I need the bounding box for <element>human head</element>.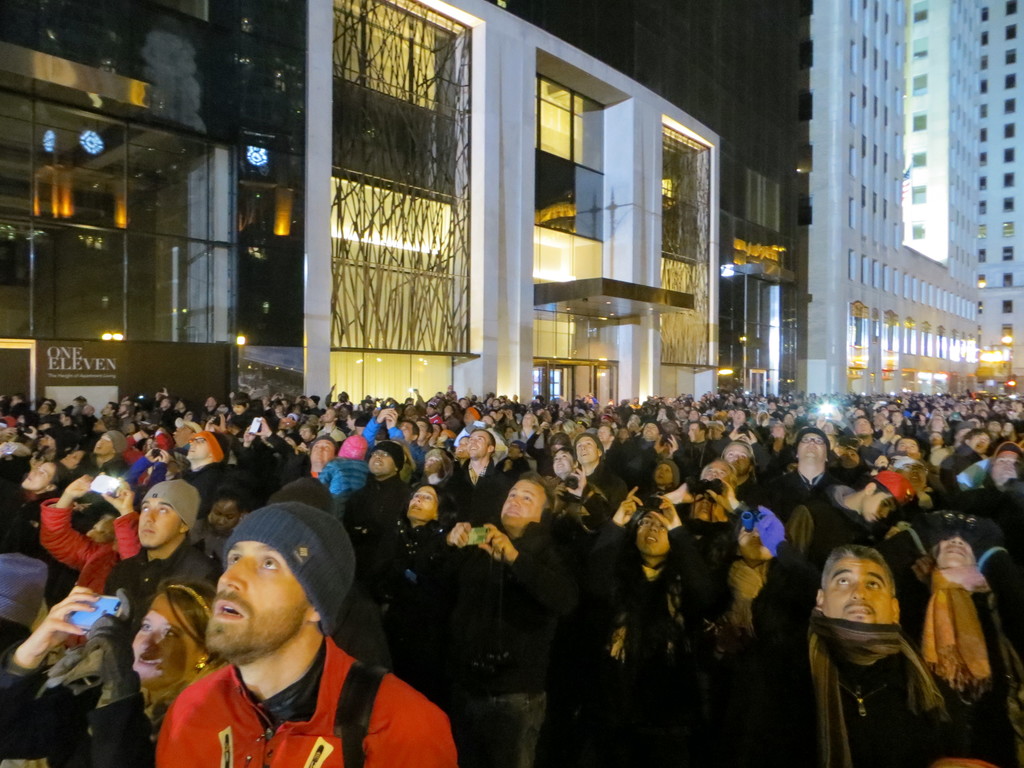
Here it is: box(726, 440, 755, 475).
